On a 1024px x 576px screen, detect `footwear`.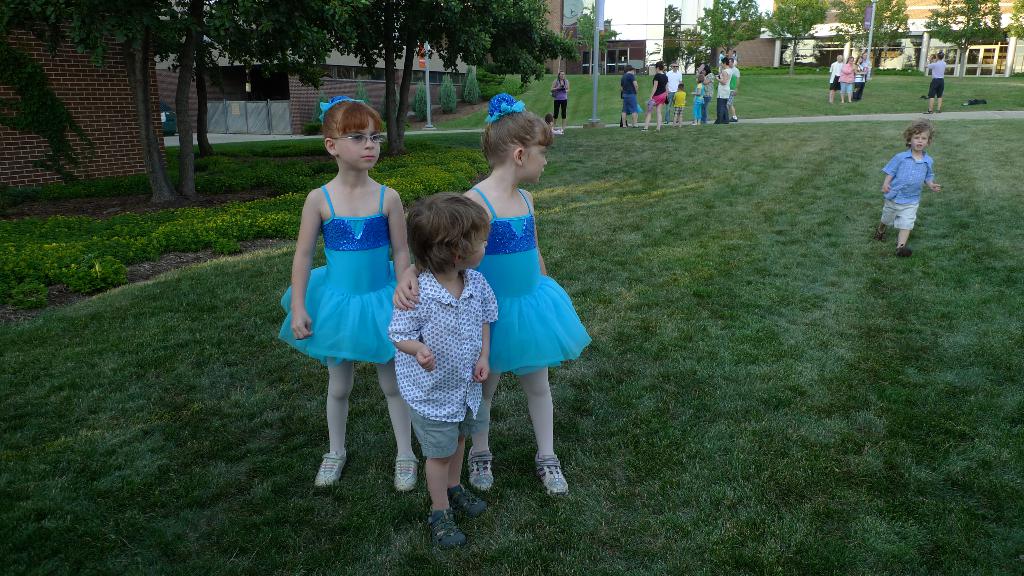
x1=311 y1=446 x2=348 y2=491.
